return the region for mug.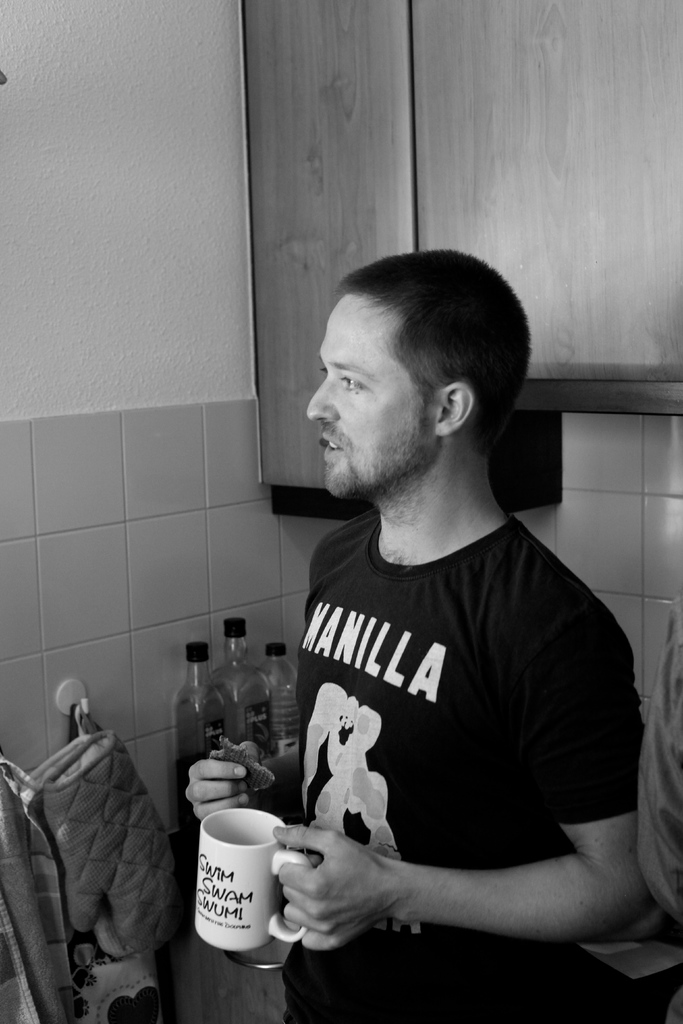
[left=197, top=805, right=309, bottom=956].
